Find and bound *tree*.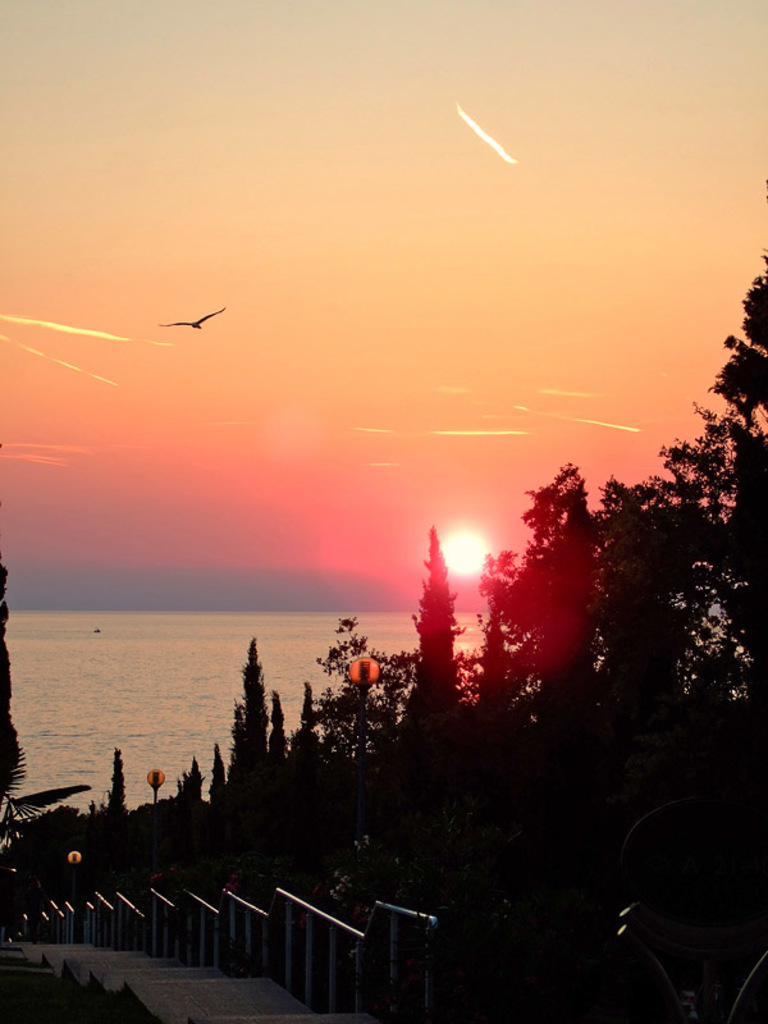
Bound: [215,636,278,815].
